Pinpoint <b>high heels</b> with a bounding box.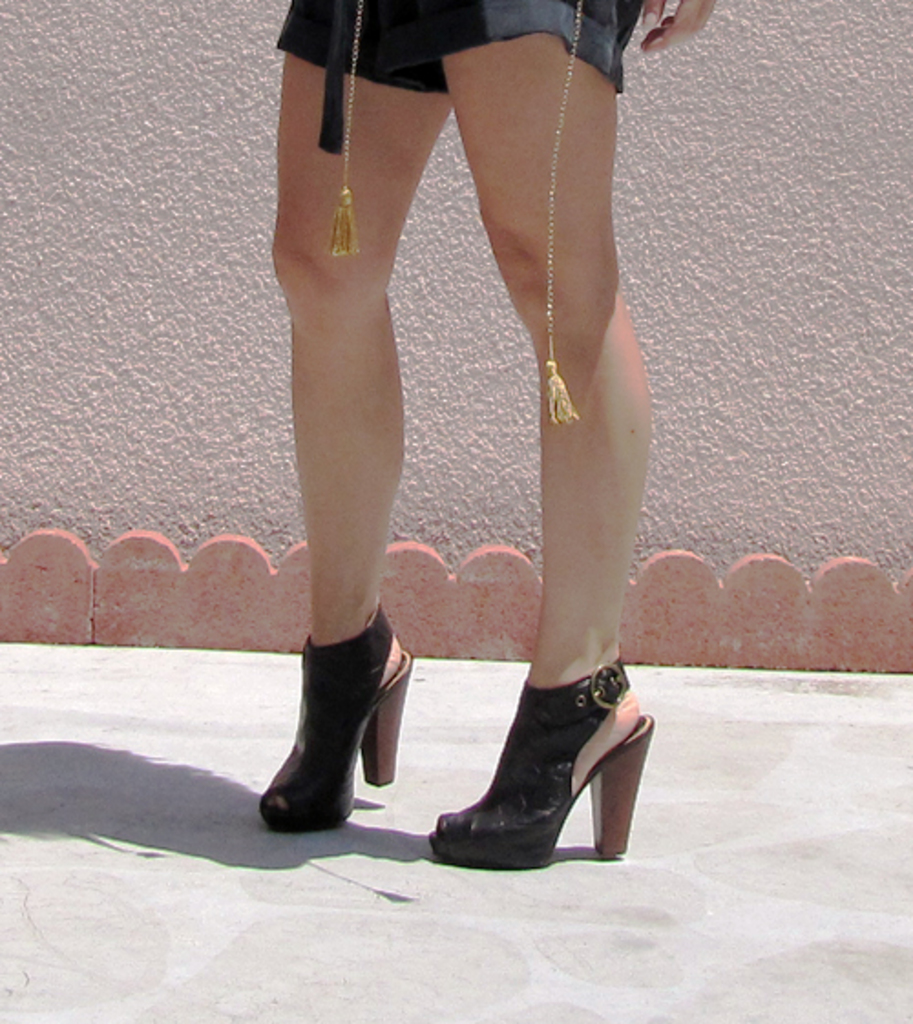
<bbox>407, 655, 666, 871</bbox>.
